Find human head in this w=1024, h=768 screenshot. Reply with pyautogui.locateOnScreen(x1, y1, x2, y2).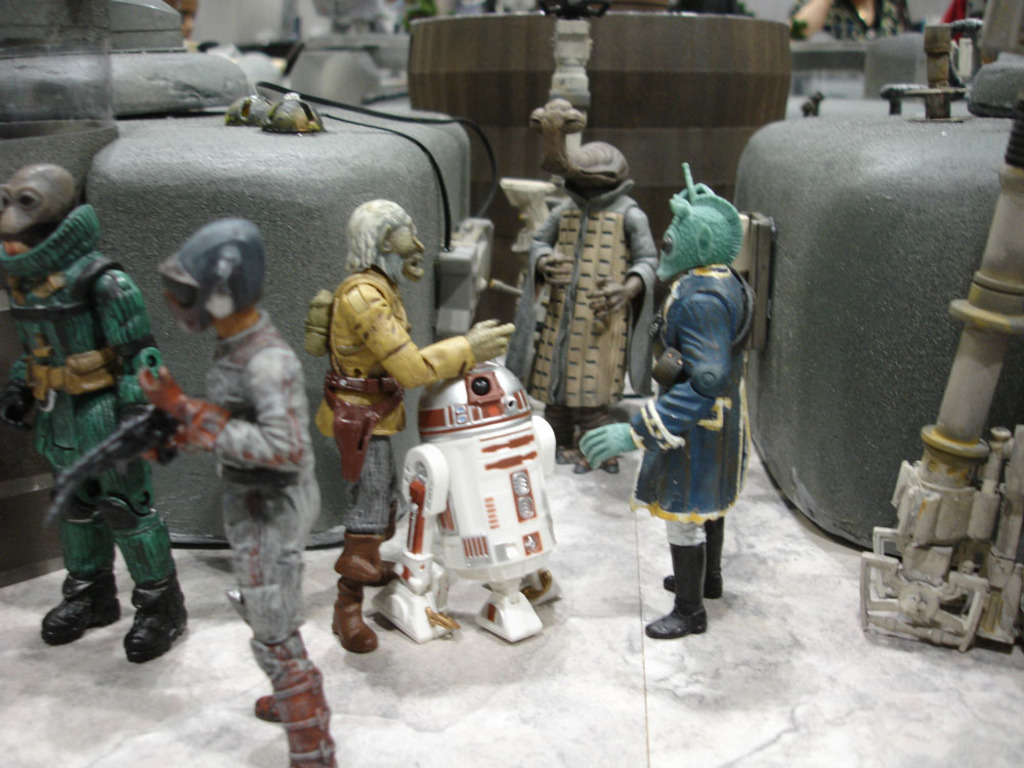
pyautogui.locateOnScreen(156, 218, 263, 332).
